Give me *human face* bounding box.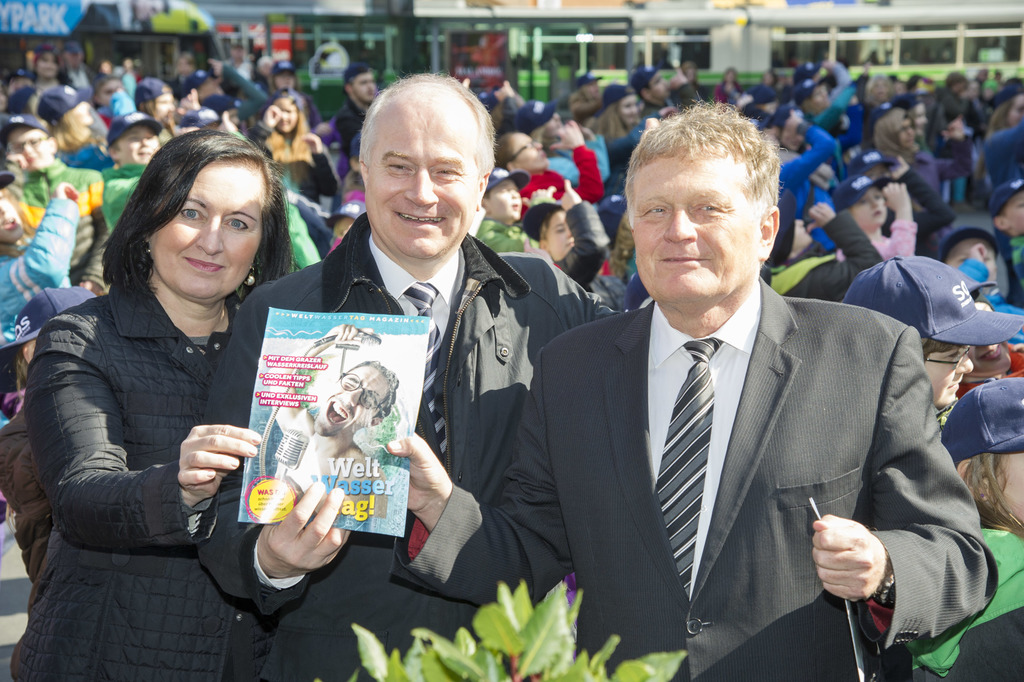
(150,158,266,303).
